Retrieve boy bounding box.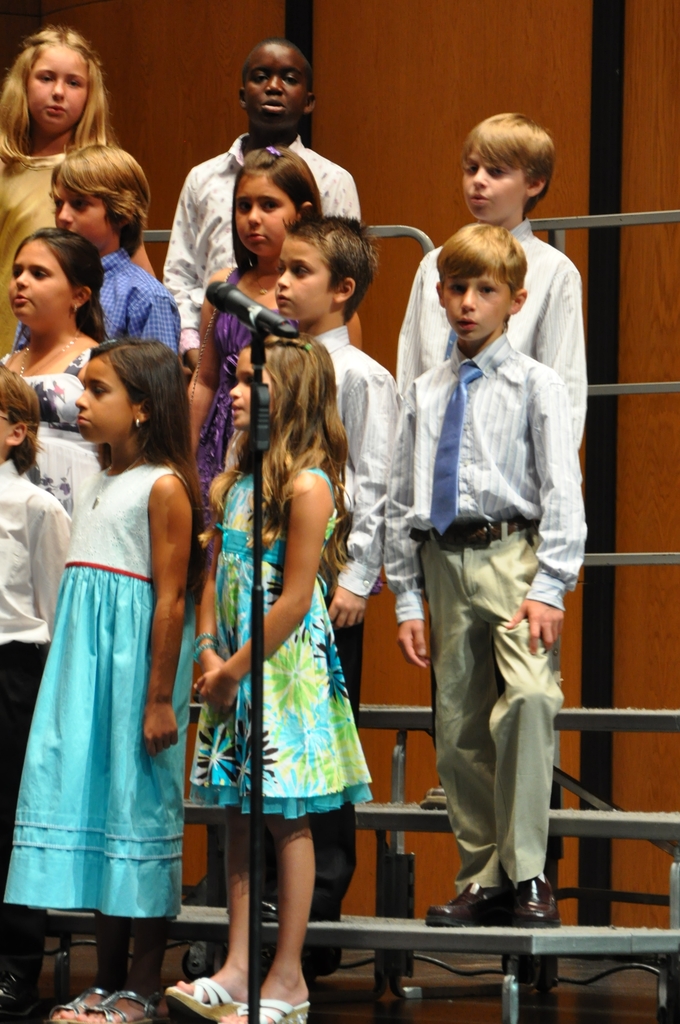
Bounding box: rect(392, 111, 589, 805).
